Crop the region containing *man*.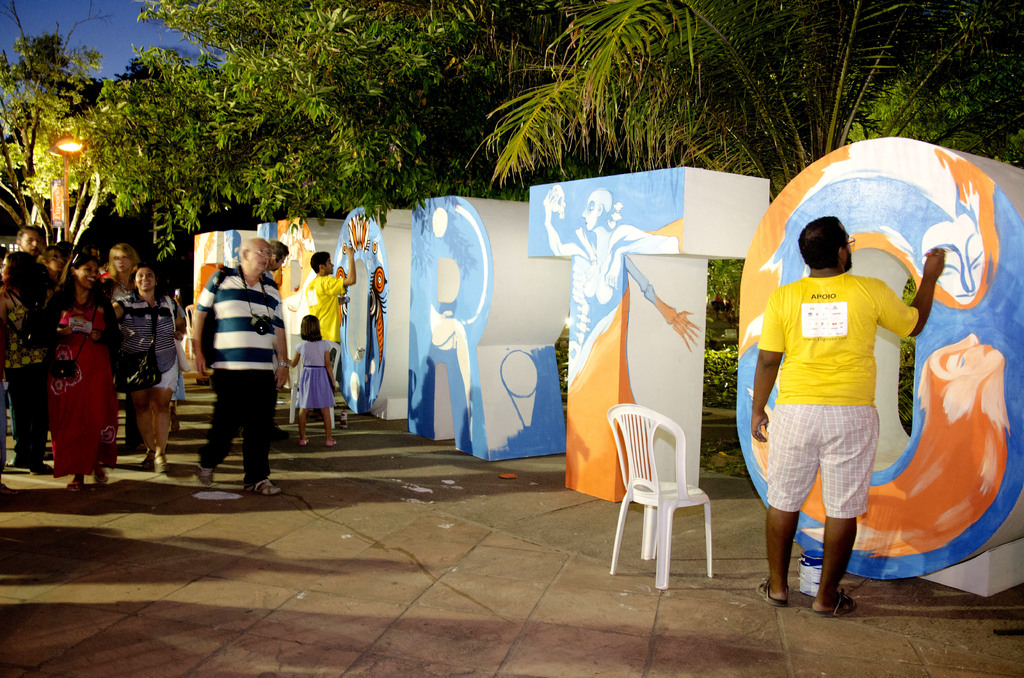
Crop region: <bbox>744, 211, 945, 617</bbox>.
